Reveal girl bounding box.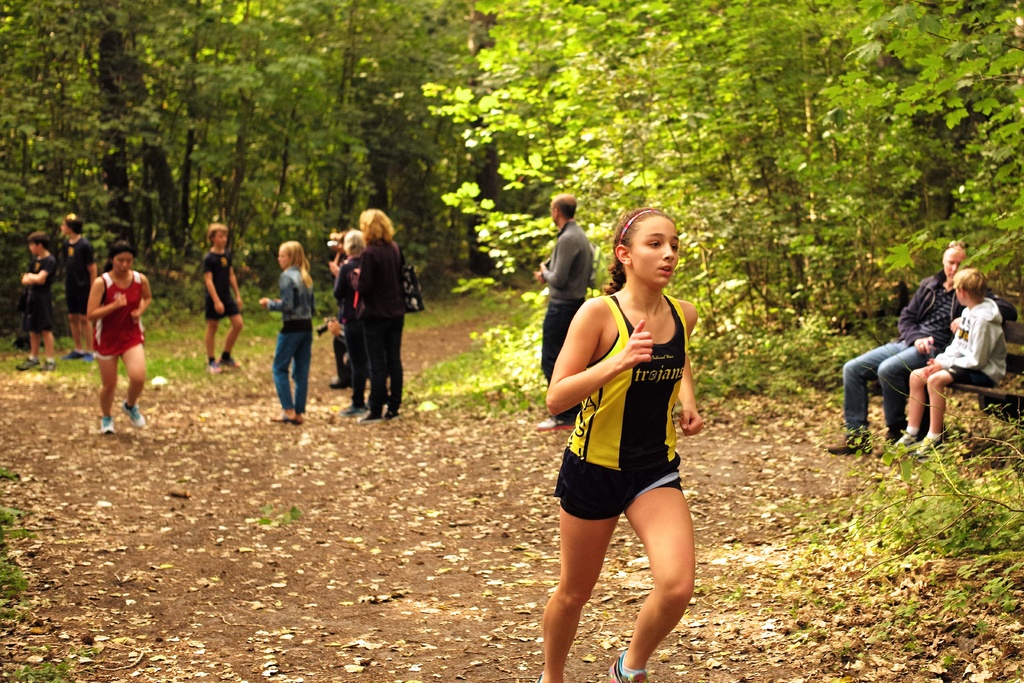
Revealed: box(545, 206, 696, 682).
